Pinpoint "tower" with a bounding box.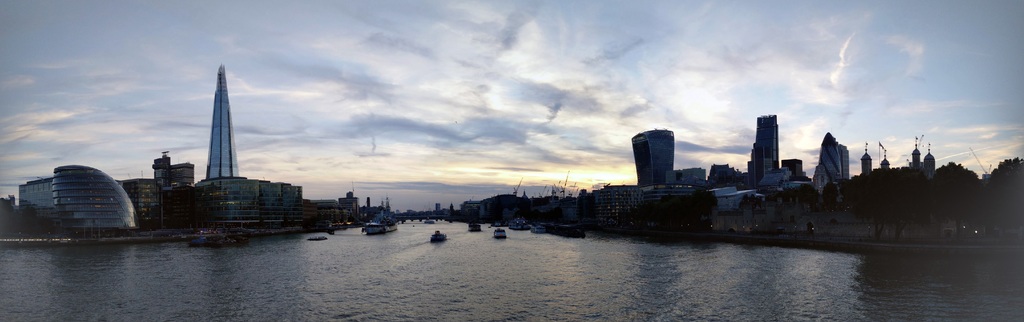
(x1=806, y1=132, x2=855, y2=193).
